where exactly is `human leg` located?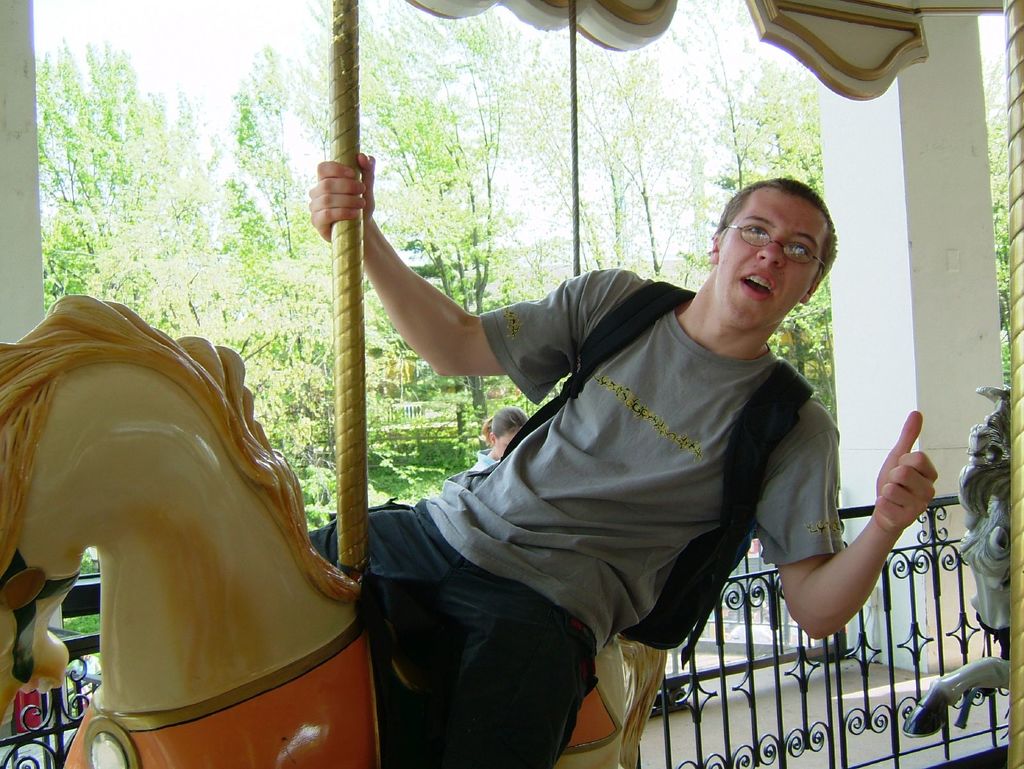
Its bounding box is [x1=306, y1=499, x2=470, y2=633].
